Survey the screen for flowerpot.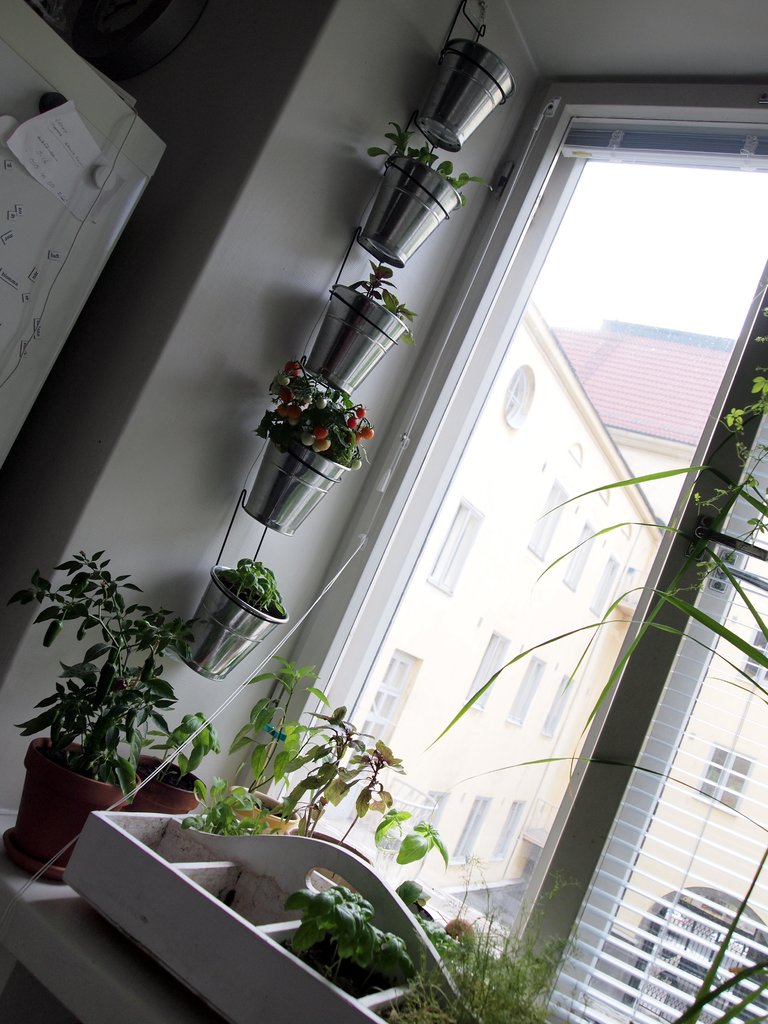
Survey found: 177, 566, 287, 674.
